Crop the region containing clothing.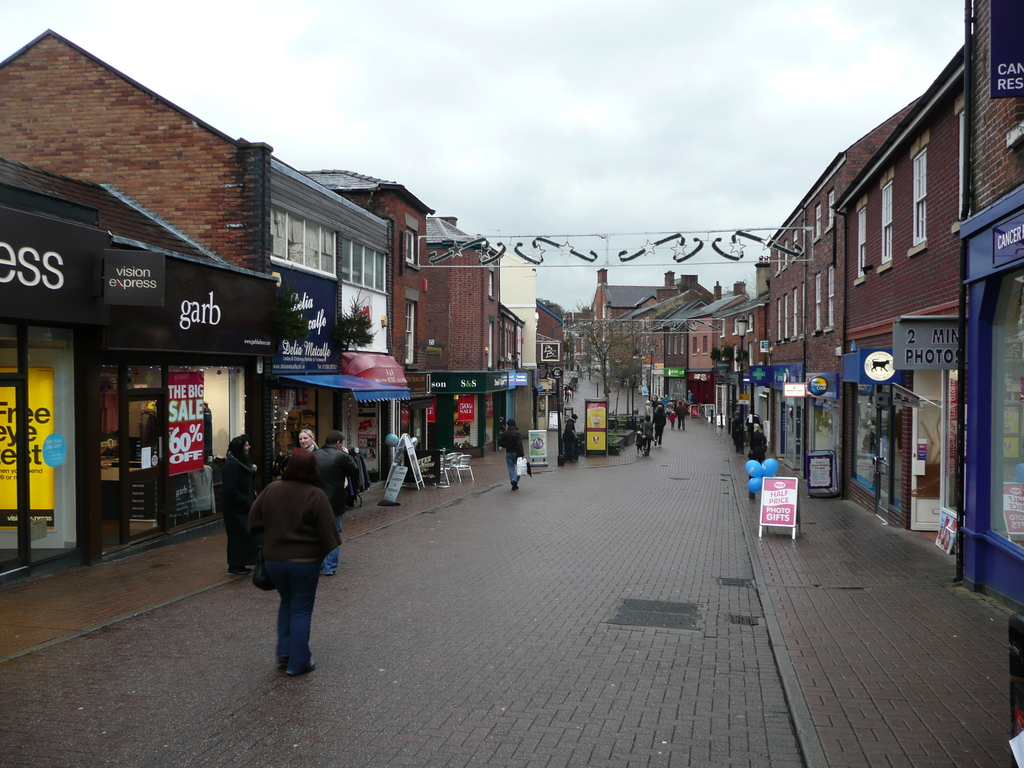
Crop region: l=312, t=445, r=357, b=572.
